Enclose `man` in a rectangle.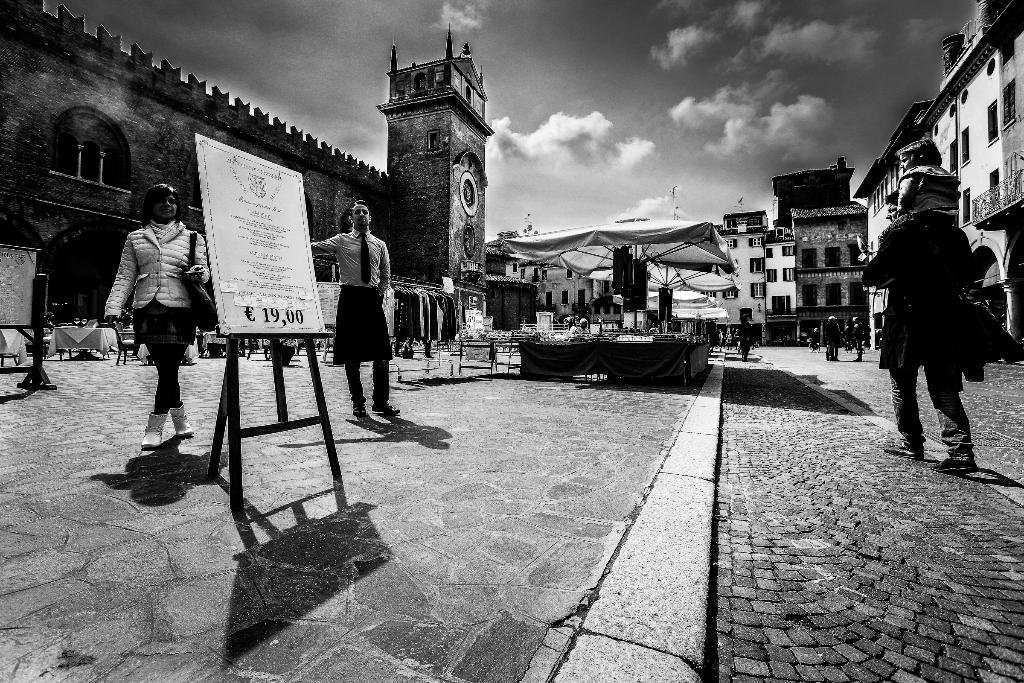
x1=308, y1=199, x2=401, y2=416.
